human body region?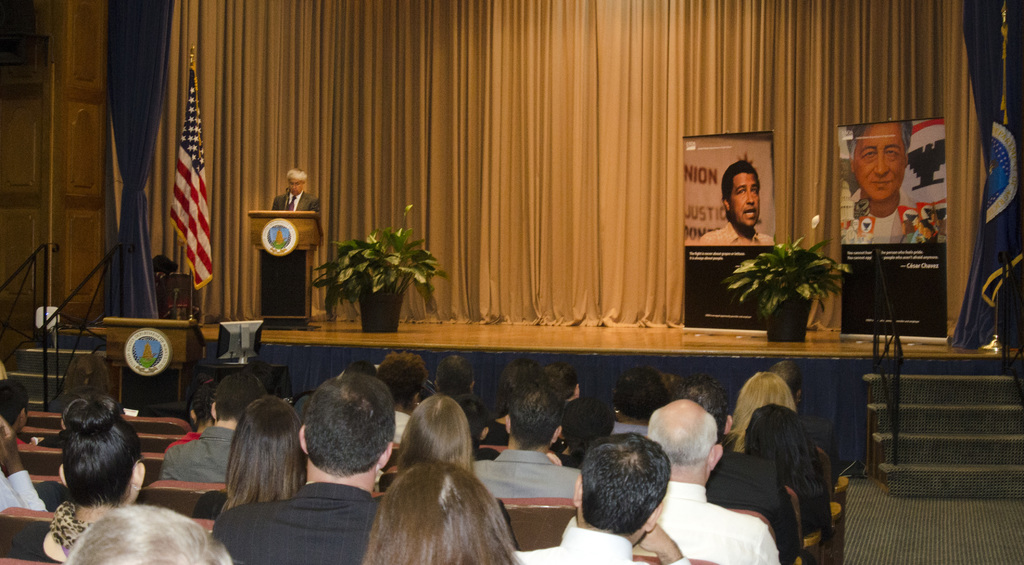
bbox=(0, 385, 147, 564)
